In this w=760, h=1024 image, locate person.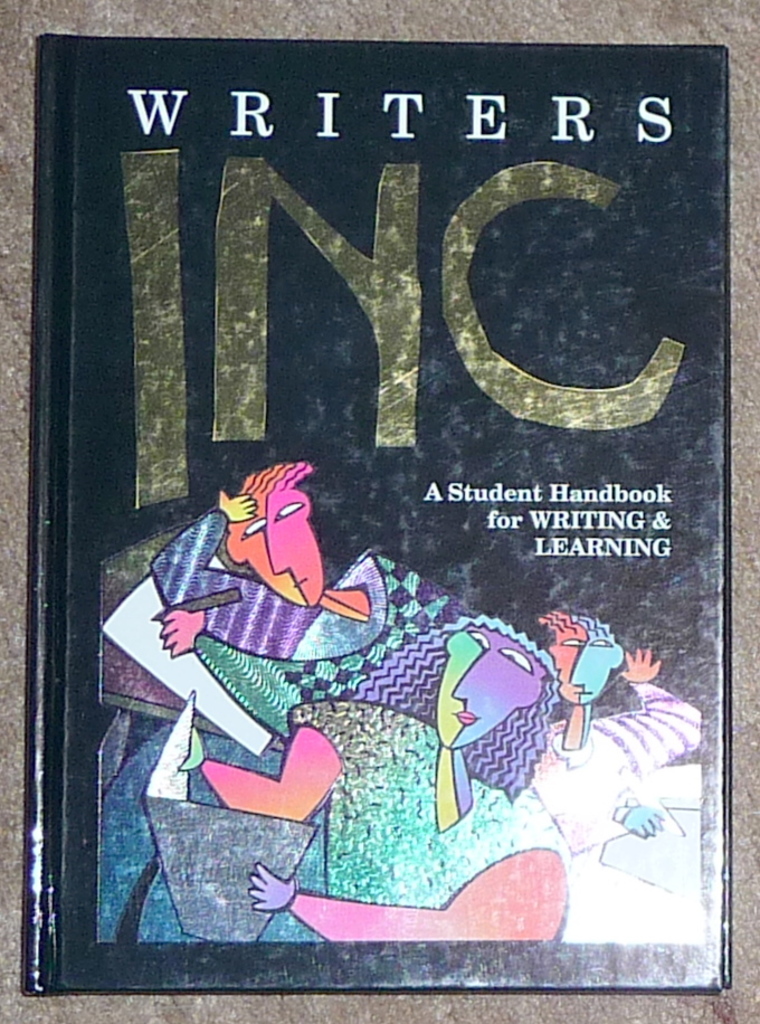
Bounding box: <box>152,452,481,700</box>.
